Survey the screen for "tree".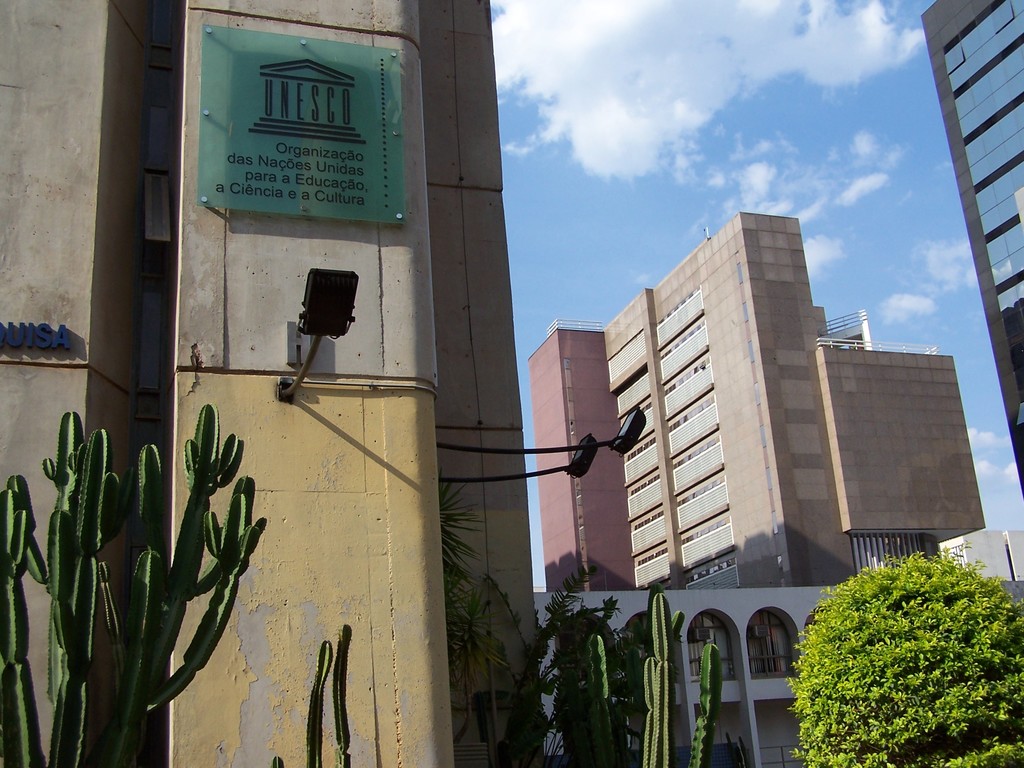
Survey found: 33/383/253/744.
